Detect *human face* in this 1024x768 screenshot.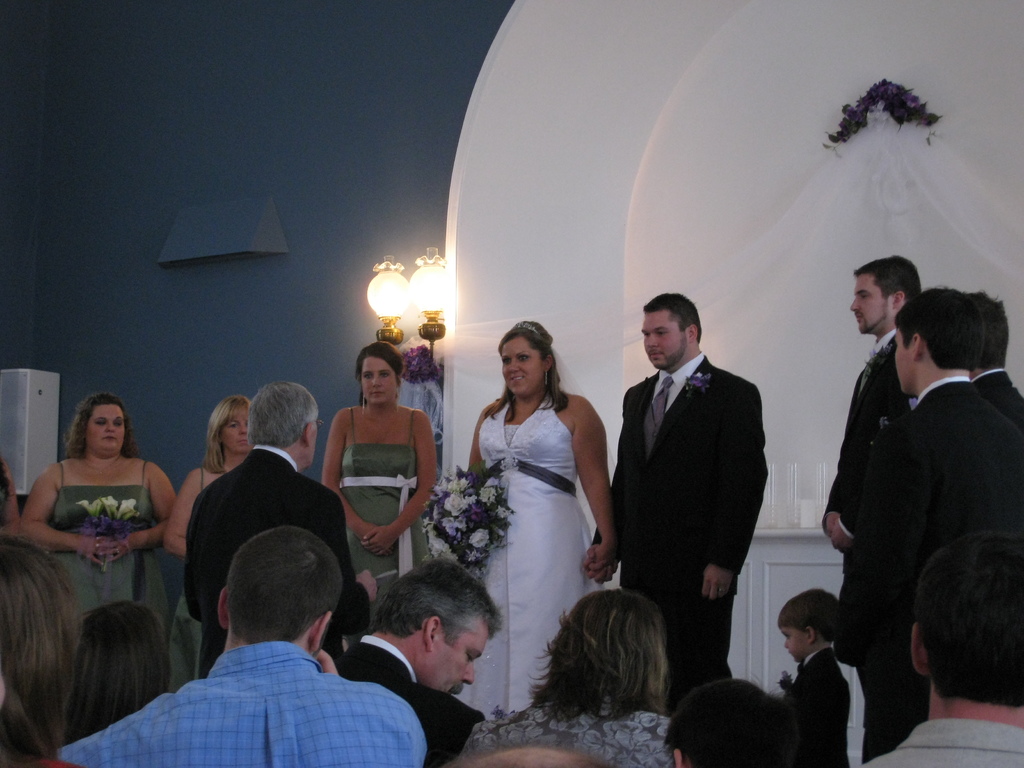
Detection: 782/620/803/660.
